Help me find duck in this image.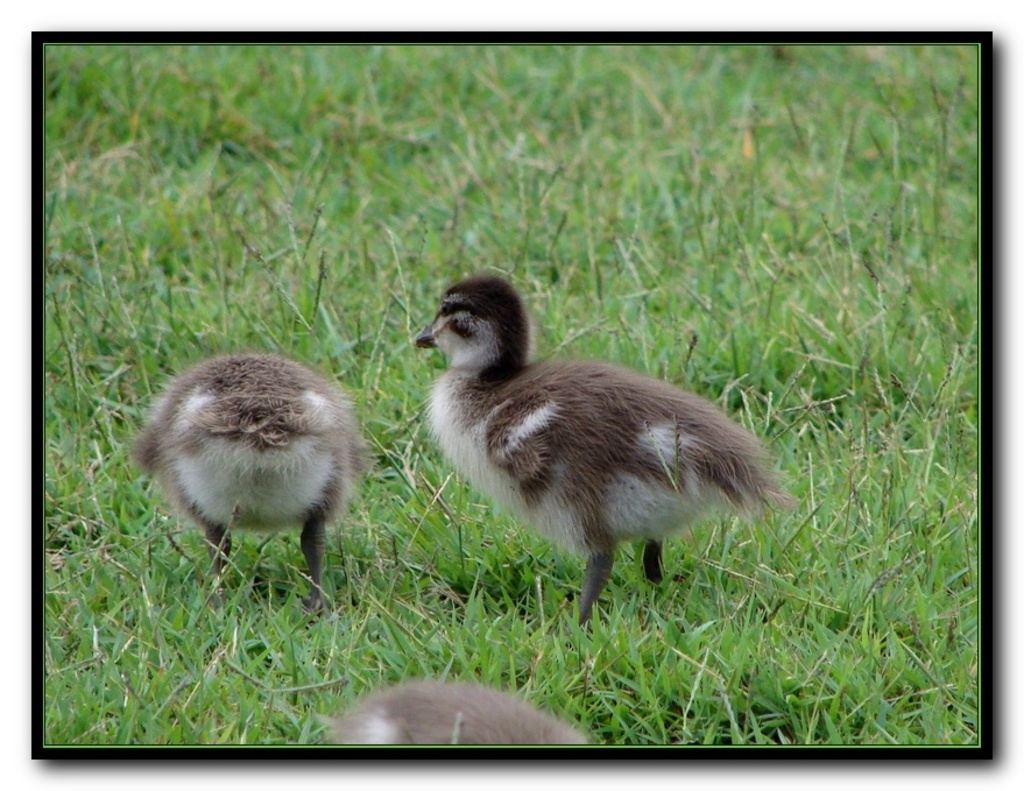
Found it: locate(391, 254, 813, 616).
